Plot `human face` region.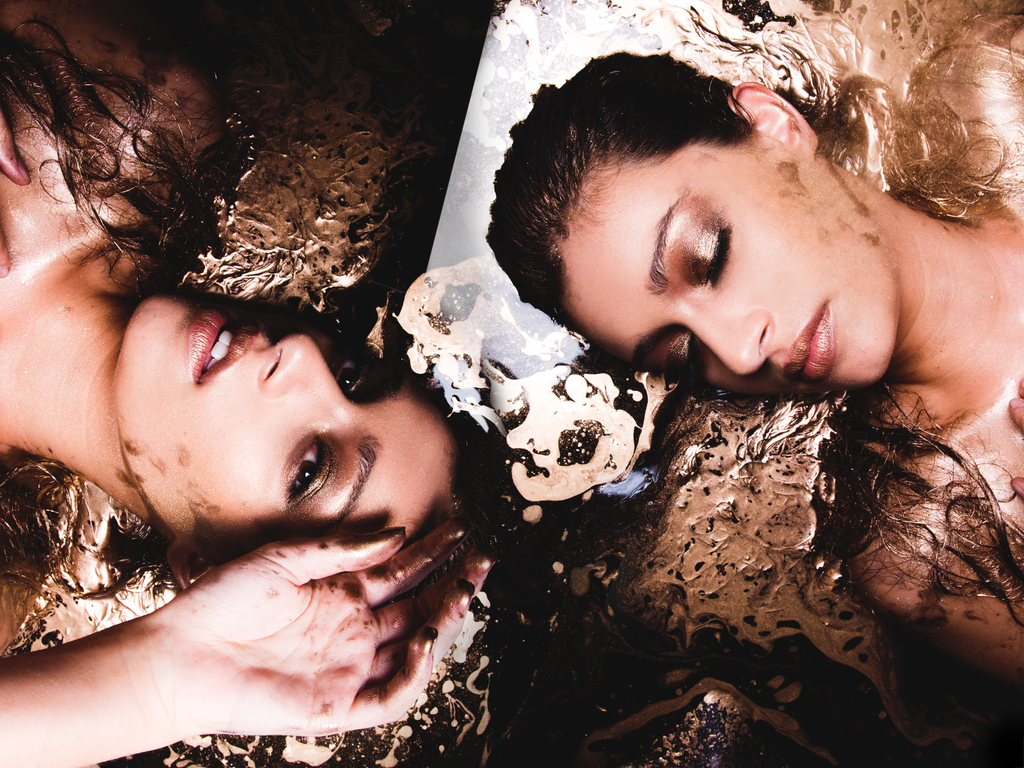
Plotted at x1=555 y1=141 x2=891 y2=396.
